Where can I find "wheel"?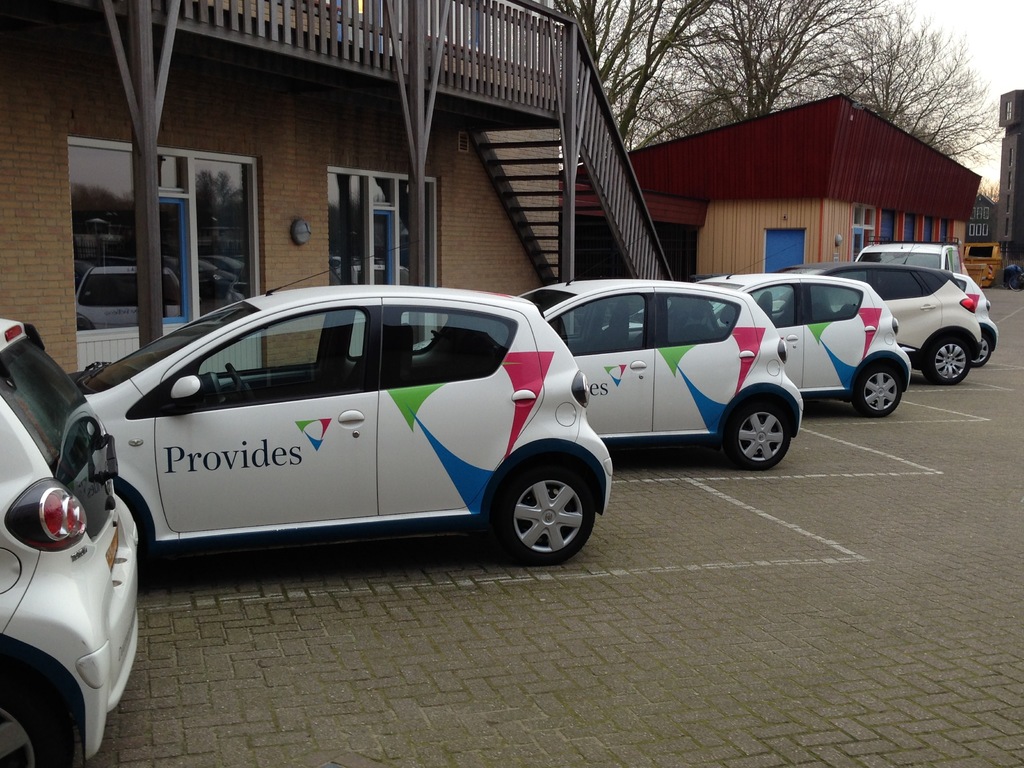
You can find it at bbox=(975, 330, 993, 368).
